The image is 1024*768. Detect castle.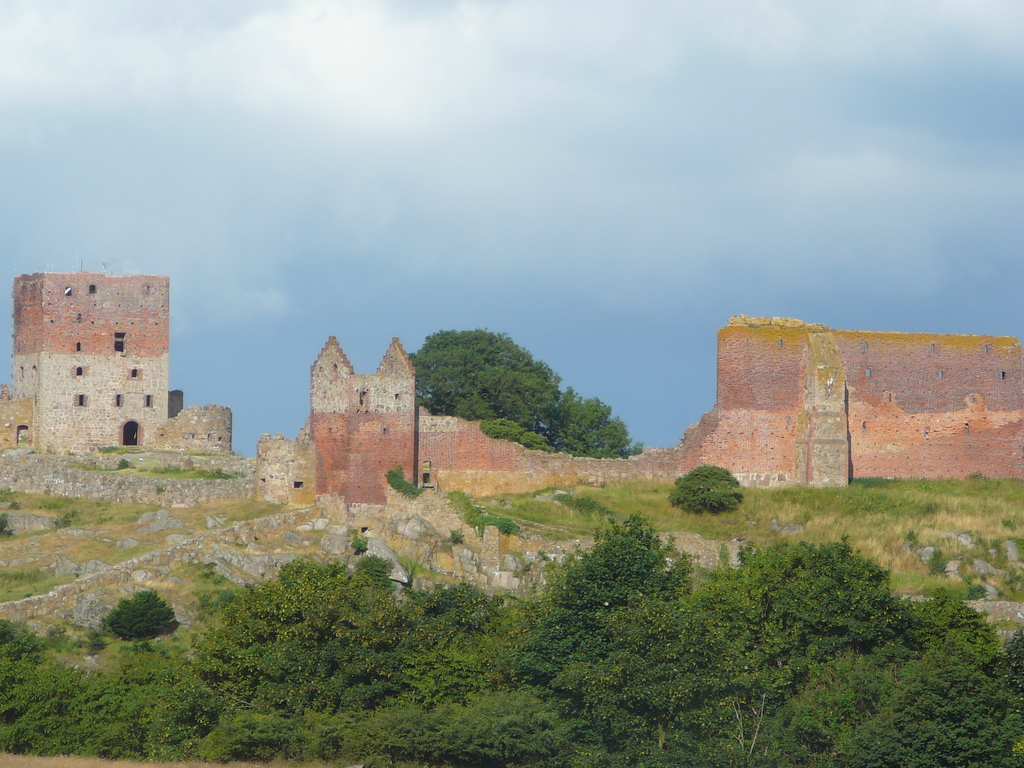
Detection: select_region(0, 262, 240, 466).
